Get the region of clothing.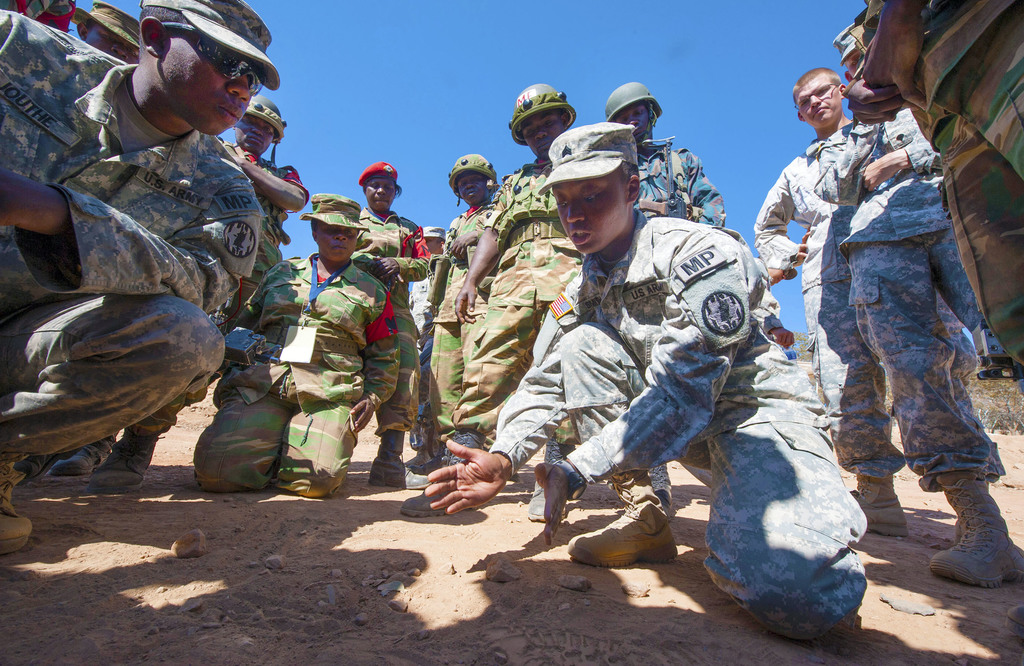
BBox(756, 105, 1007, 537).
